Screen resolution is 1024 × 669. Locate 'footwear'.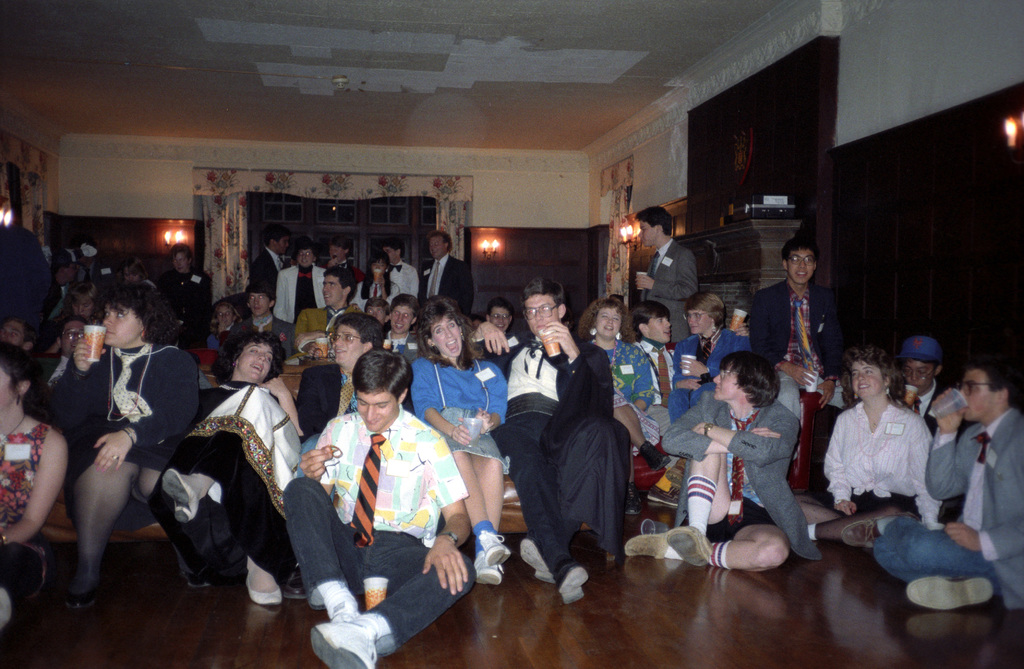
(x1=664, y1=465, x2=686, y2=488).
